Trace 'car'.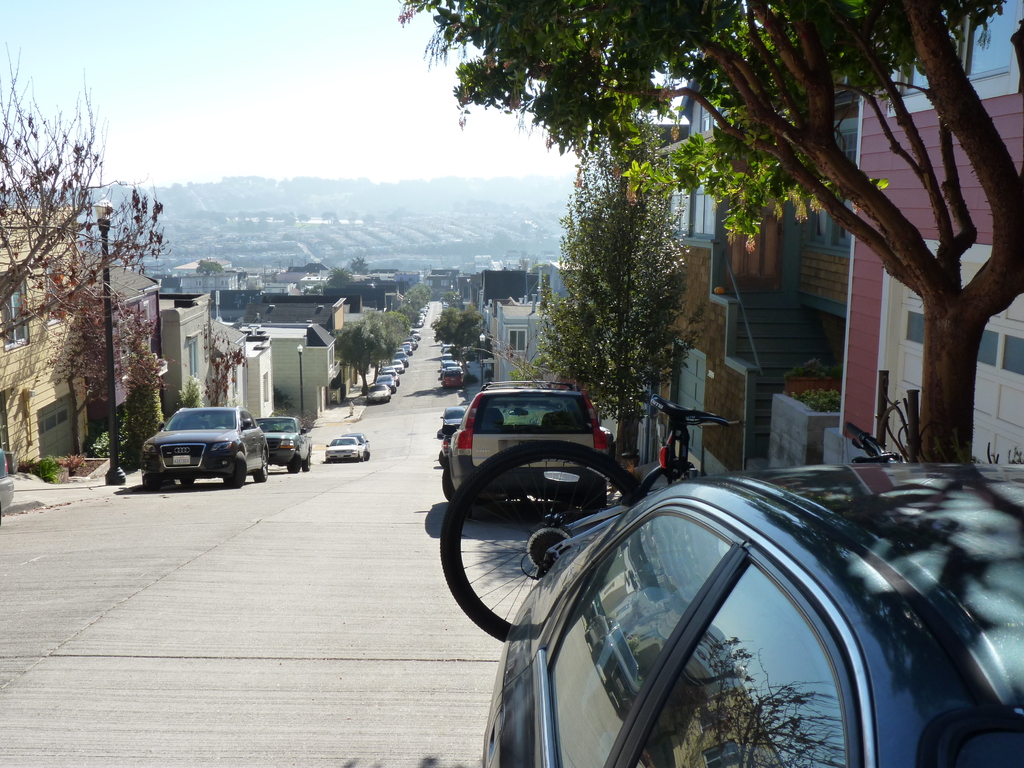
Traced to box=[438, 365, 467, 392].
